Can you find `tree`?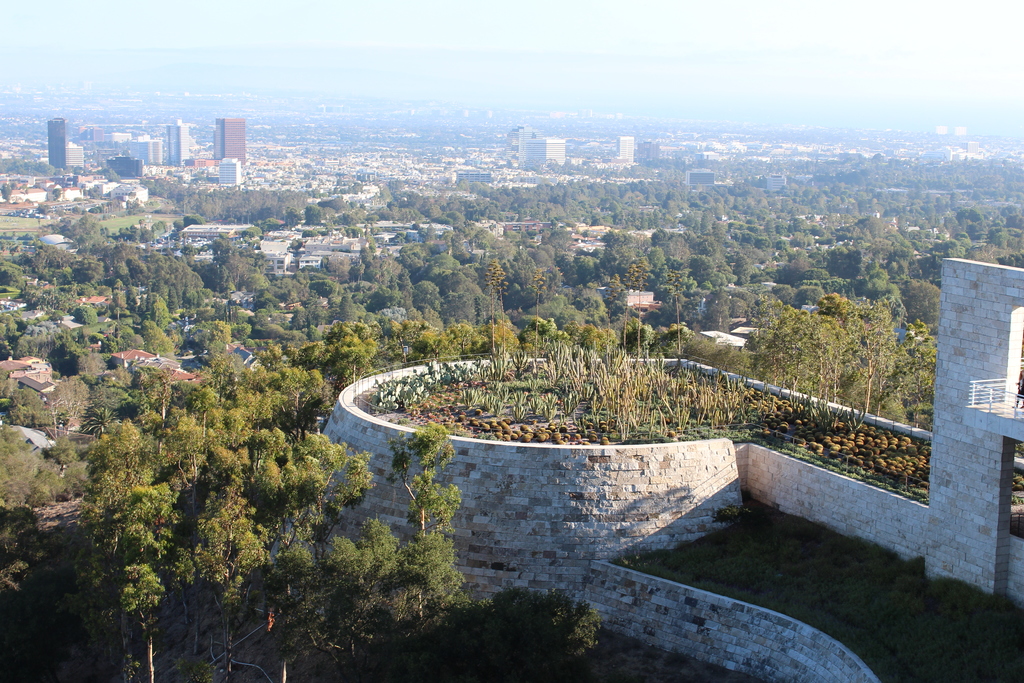
Yes, bounding box: bbox(193, 494, 285, 653).
